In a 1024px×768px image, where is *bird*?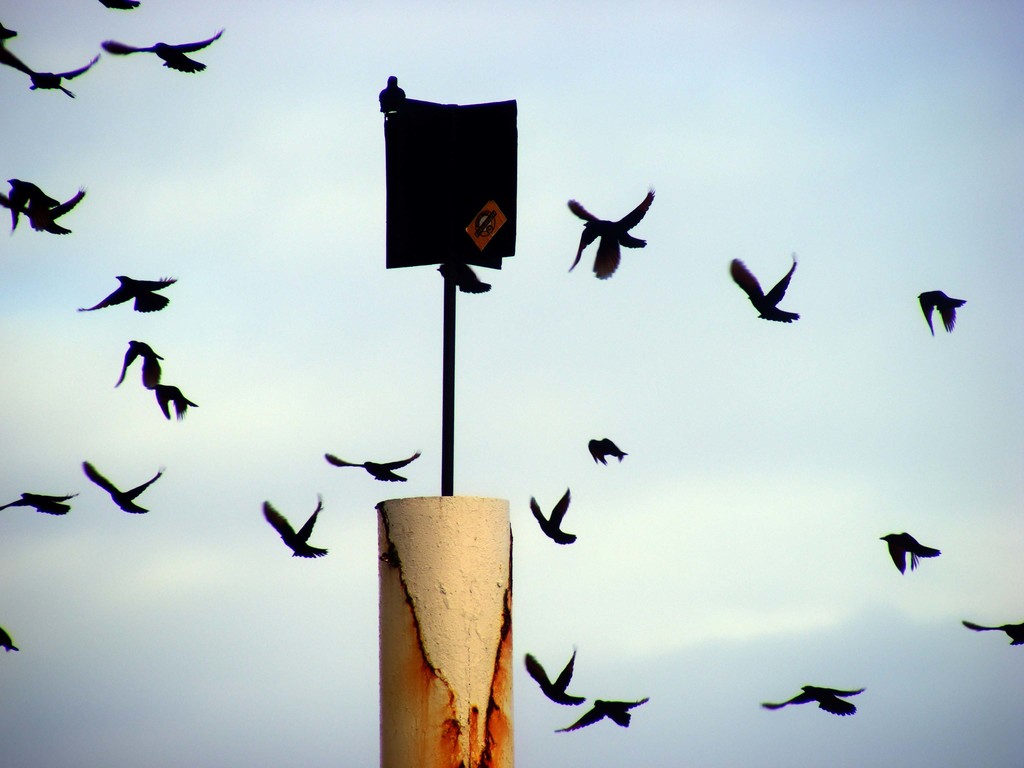
pyautogui.locateOnScreen(583, 433, 629, 464).
